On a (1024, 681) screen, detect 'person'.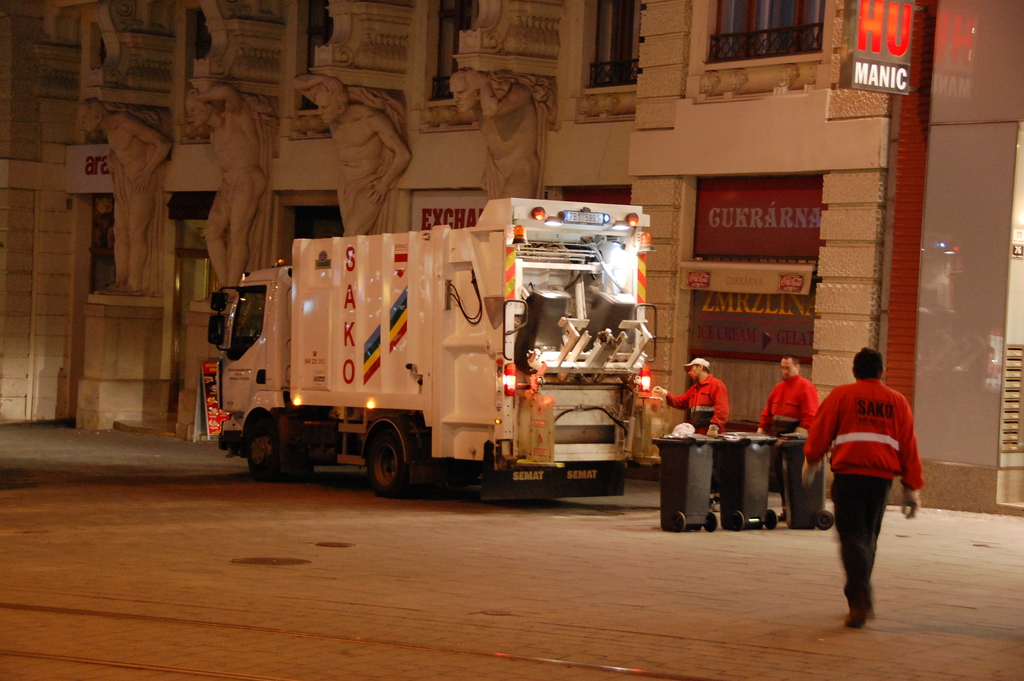
Rect(754, 355, 826, 519).
